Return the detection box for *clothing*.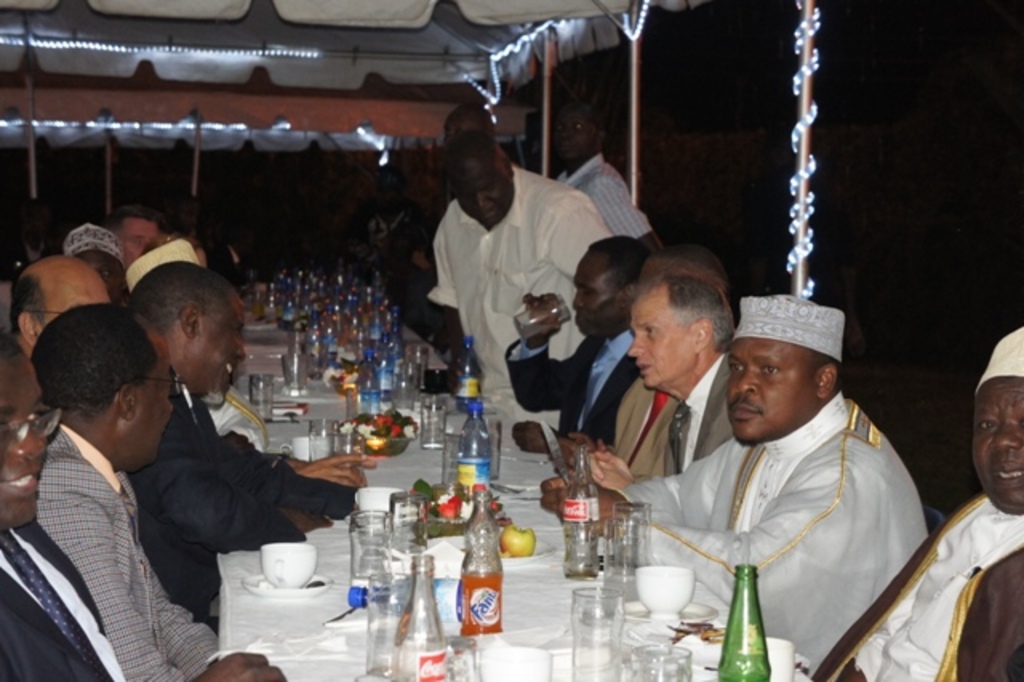
BBox(427, 165, 613, 429).
